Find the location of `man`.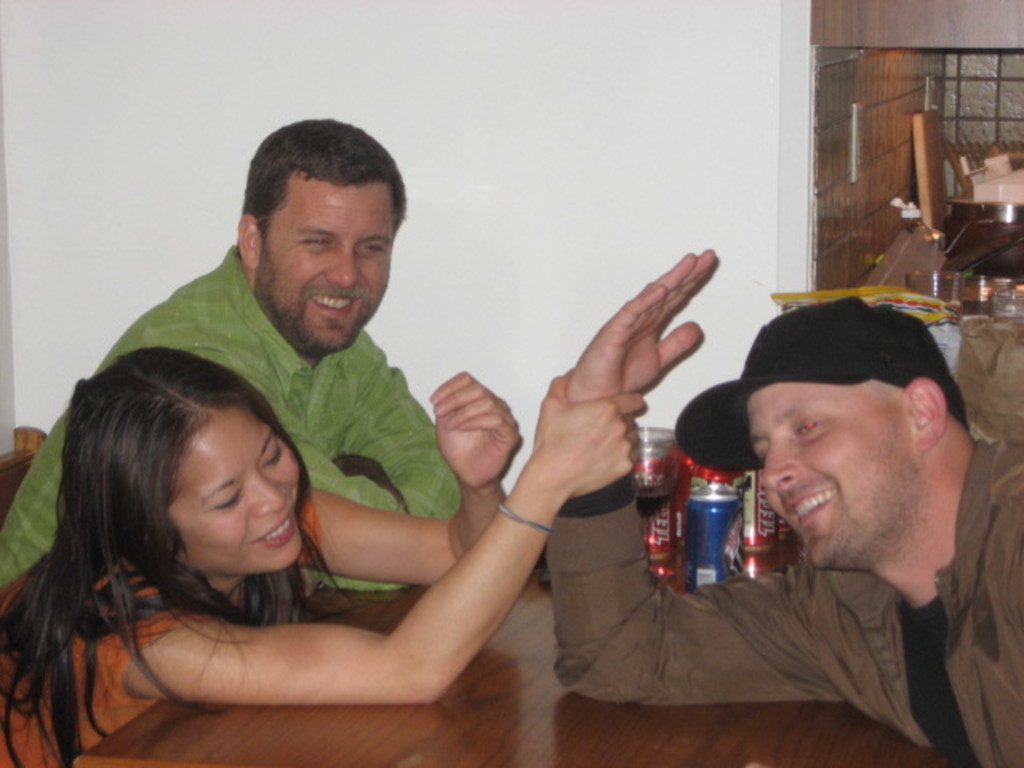
Location: bbox=(547, 248, 1022, 766).
